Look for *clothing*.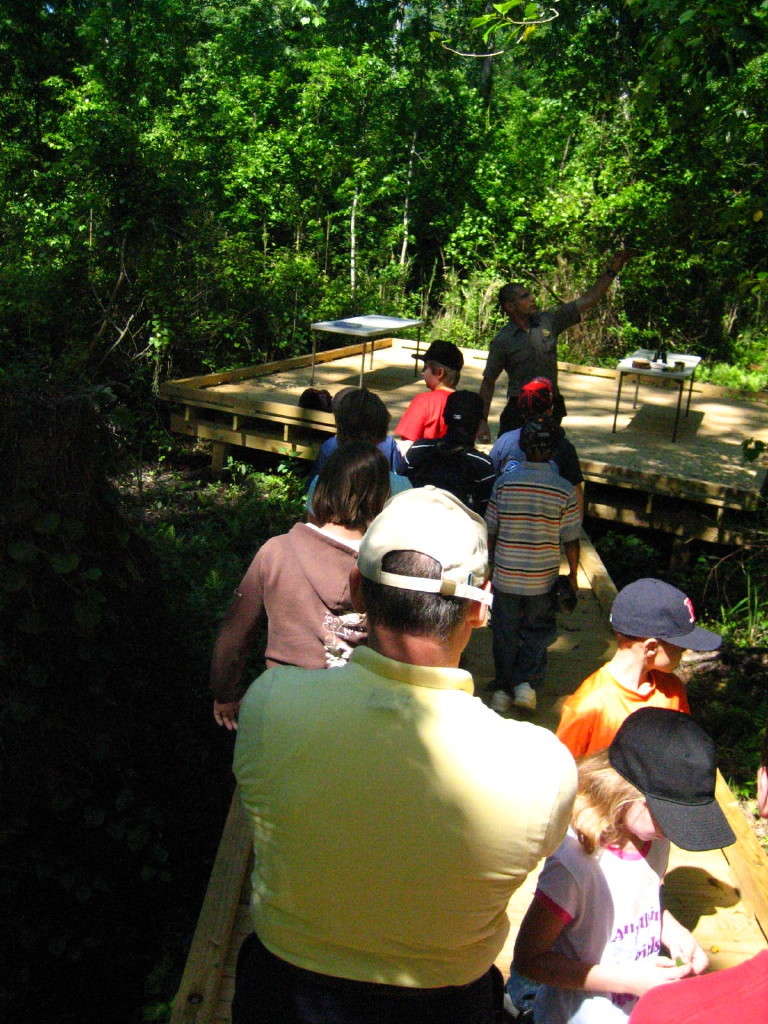
Found: (390, 388, 447, 443).
